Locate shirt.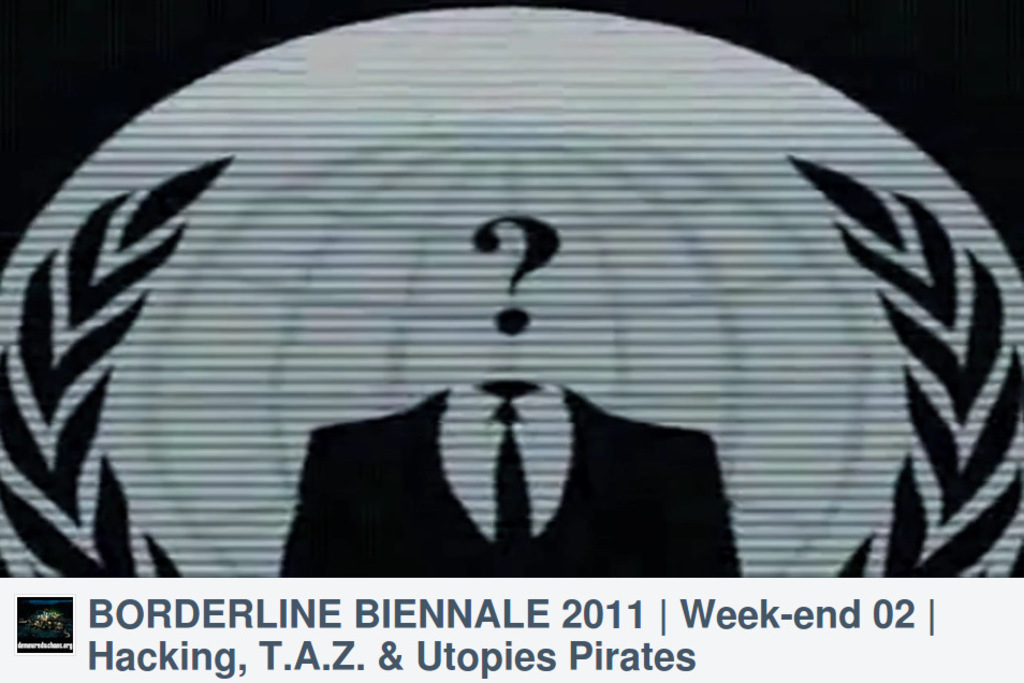
Bounding box: 441,384,568,536.
